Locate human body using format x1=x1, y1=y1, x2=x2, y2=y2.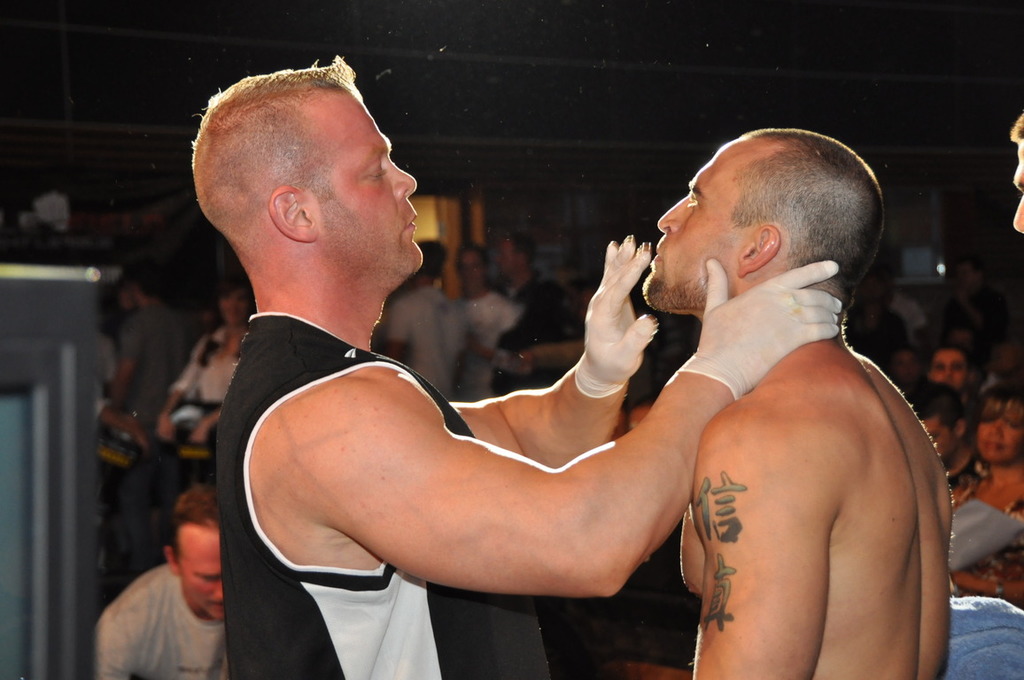
x1=105, y1=300, x2=190, y2=562.
